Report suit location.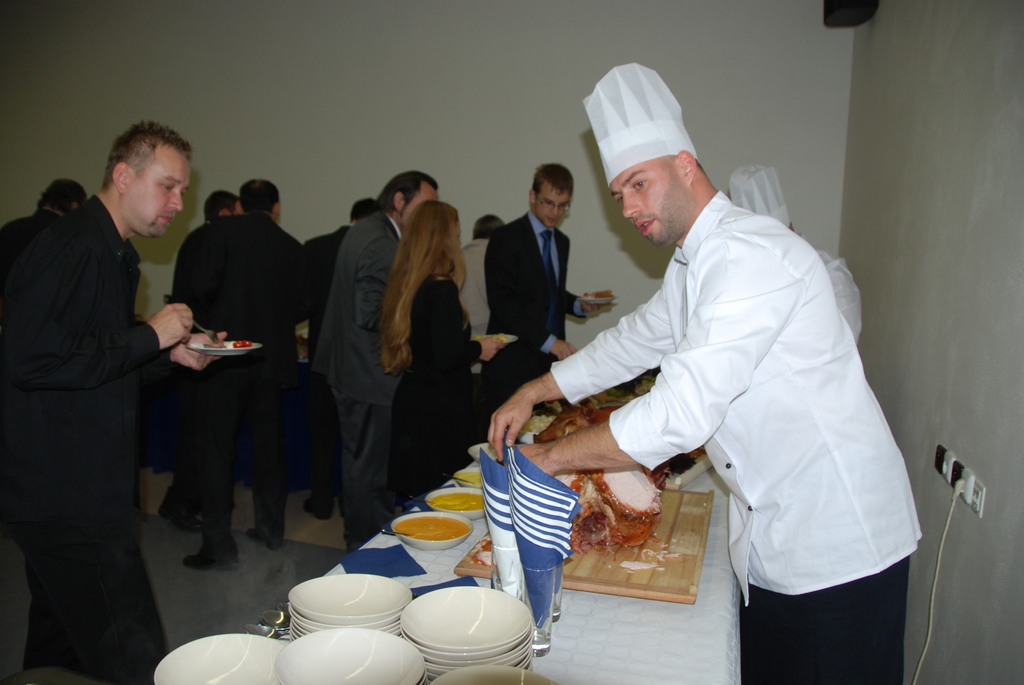
Report: (x1=0, y1=206, x2=65, y2=335).
